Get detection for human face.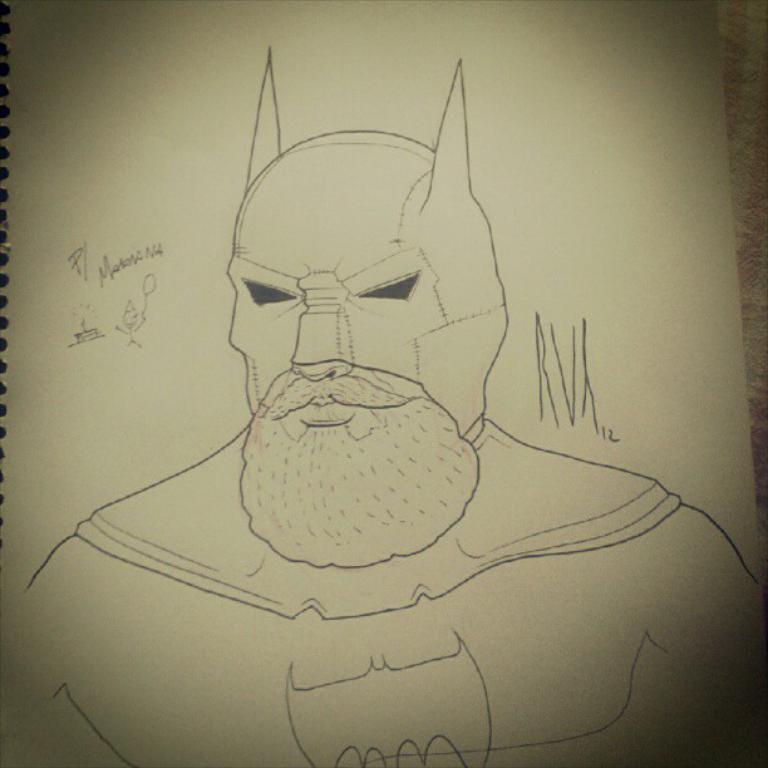
Detection: [x1=223, y1=154, x2=456, y2=427].
